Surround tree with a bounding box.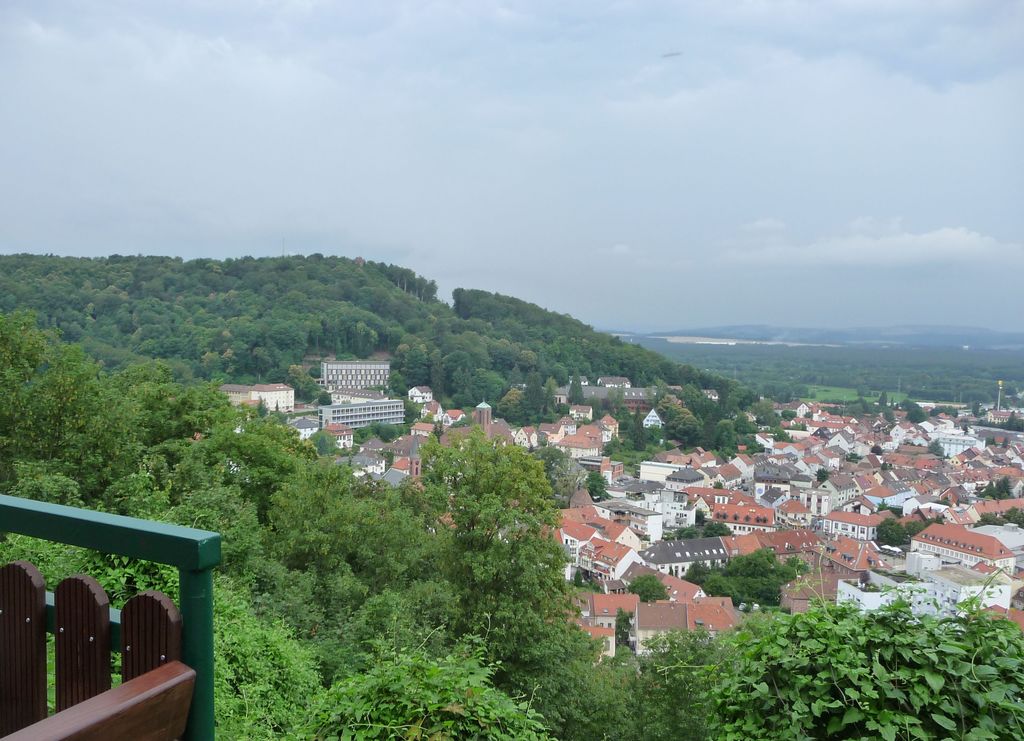
l=662, t=570, r=1023, b=740.
